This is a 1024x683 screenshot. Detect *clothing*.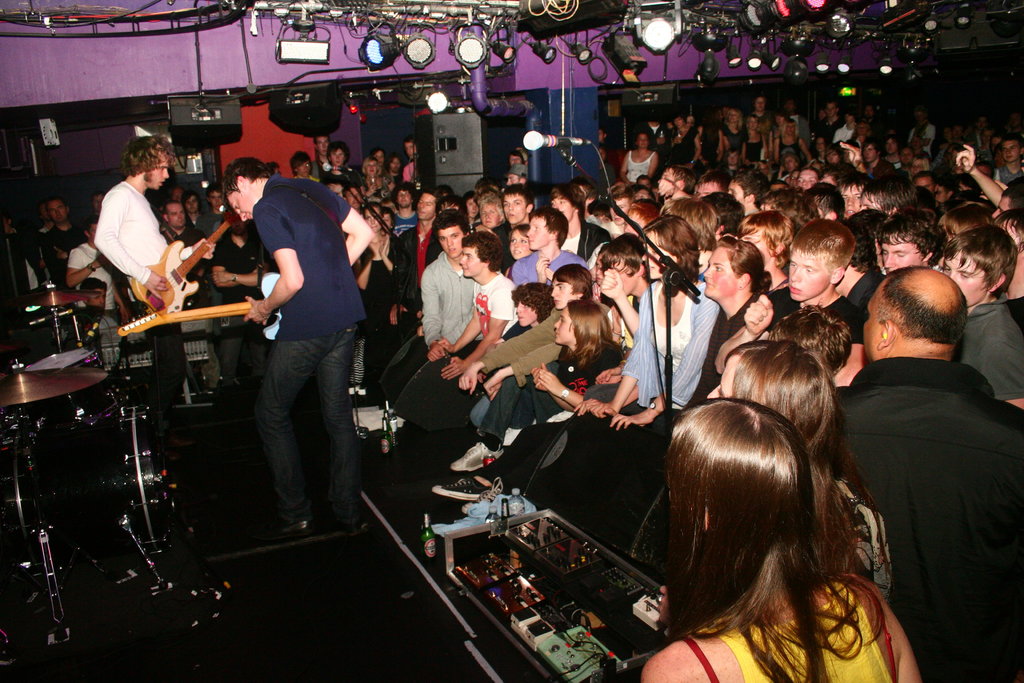
bbox(255, 174, 366, 525).
